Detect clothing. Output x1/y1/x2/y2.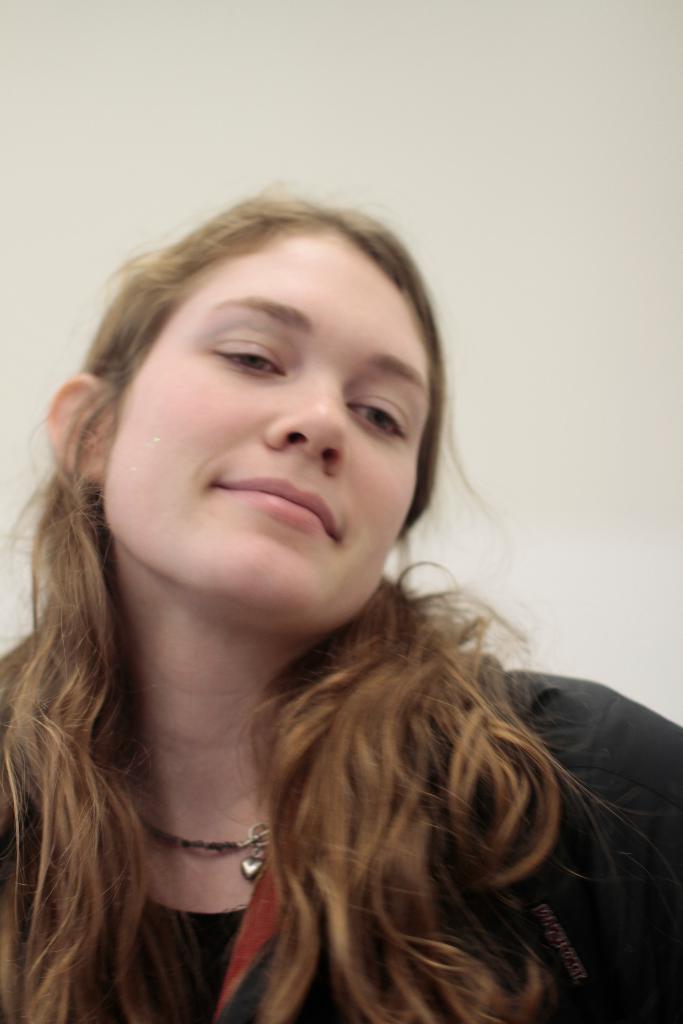
0/410/641/1023.
